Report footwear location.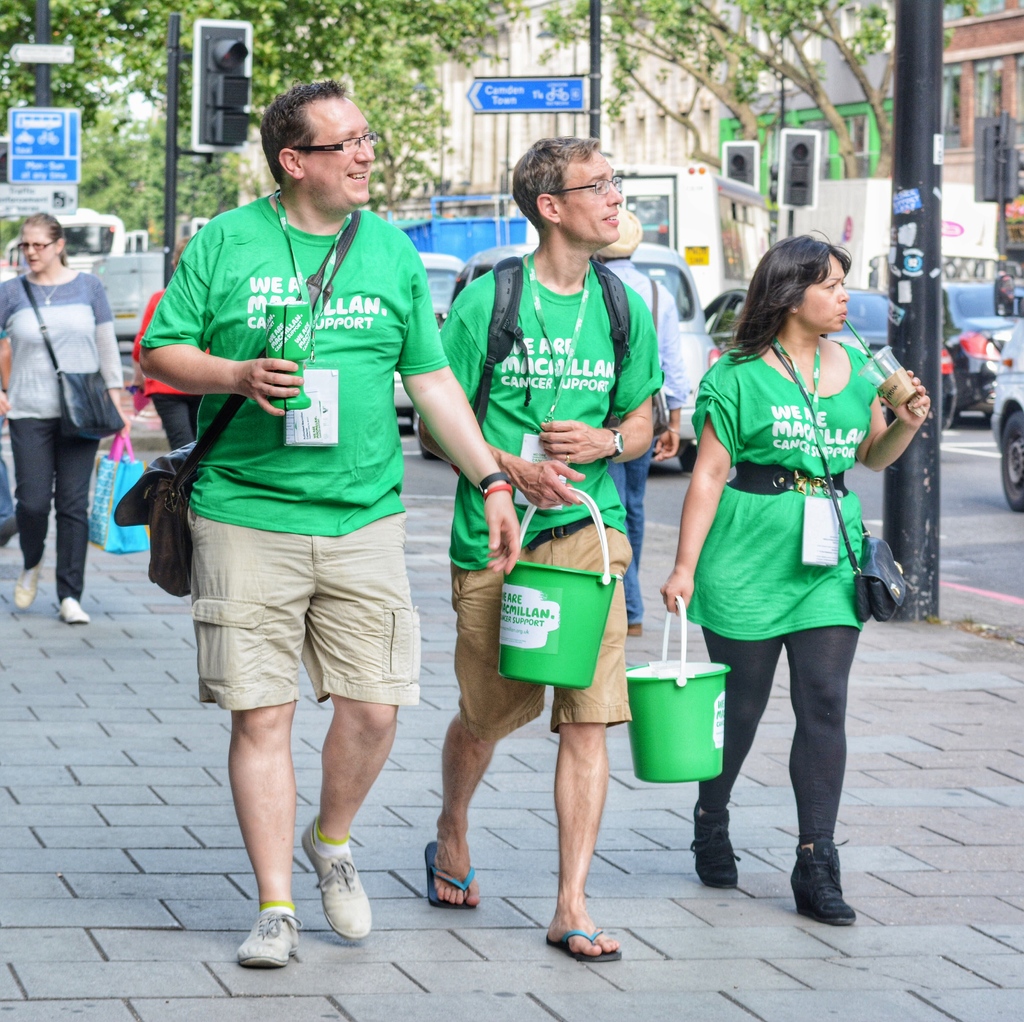
Report: bbox=(61, 596, 93, 628).
